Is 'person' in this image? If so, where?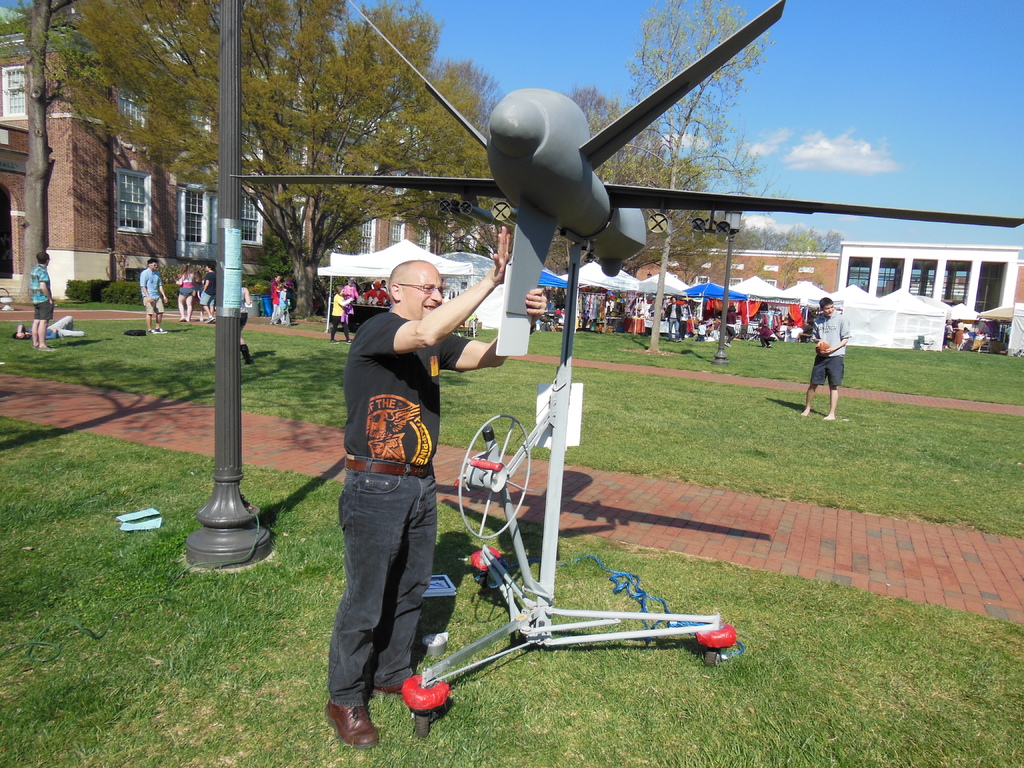
Yes, at (x1=173, y1=267, x2=192, y2=320).
